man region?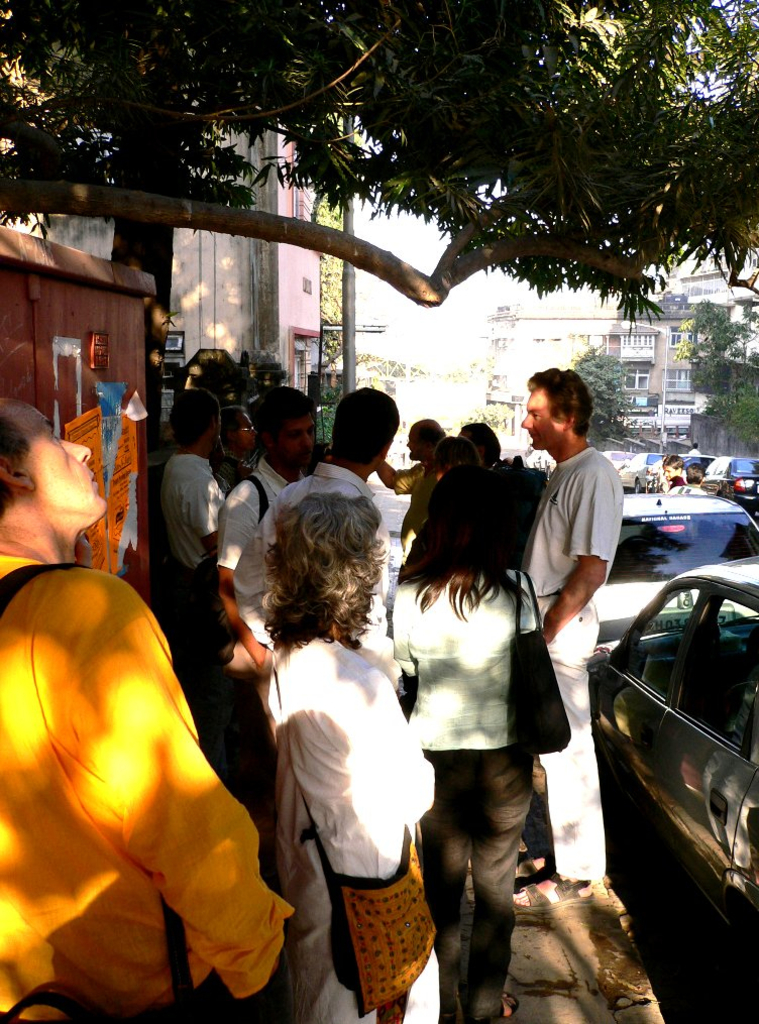
x1=213 y1=404 x2=257 y2=501
